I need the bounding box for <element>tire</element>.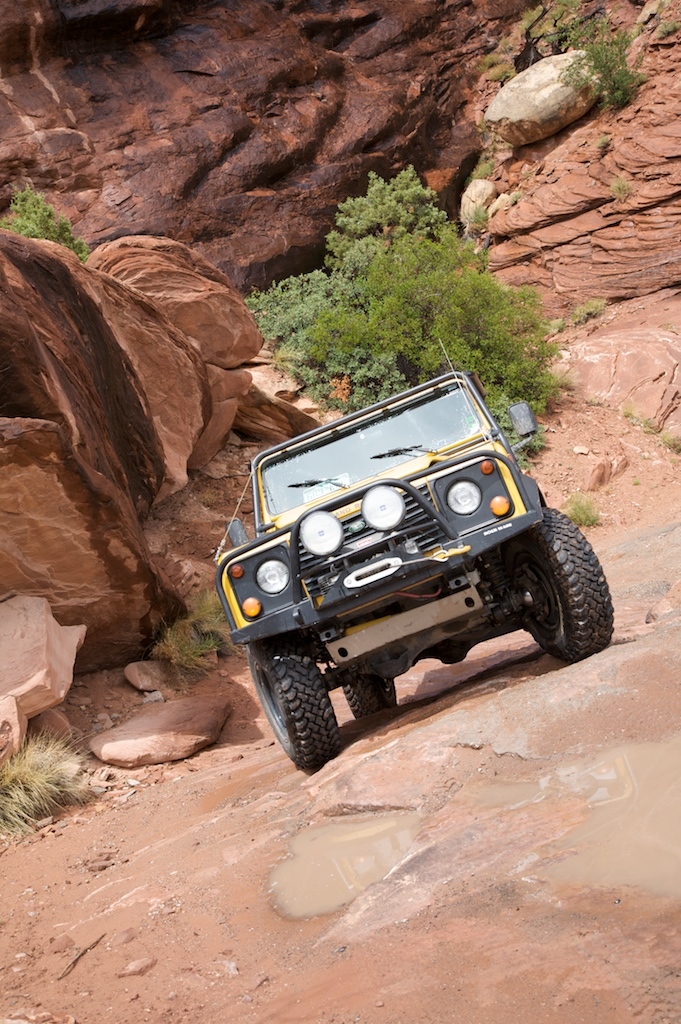
Here it is: 343 679 396 719.
